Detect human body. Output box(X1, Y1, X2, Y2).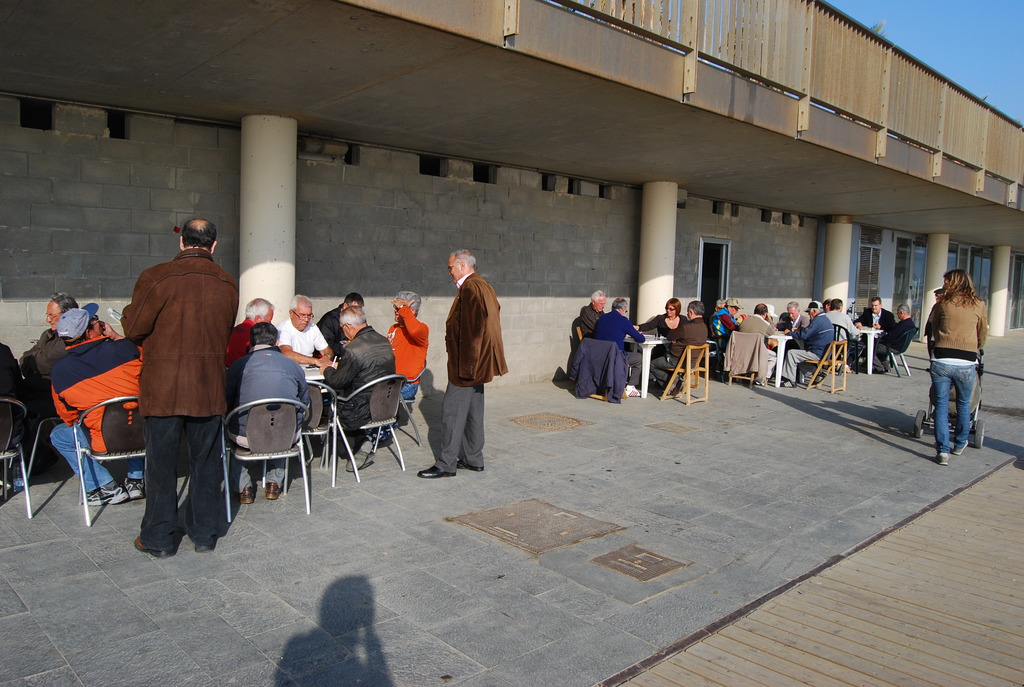
box(47, 296, 159, 501).
